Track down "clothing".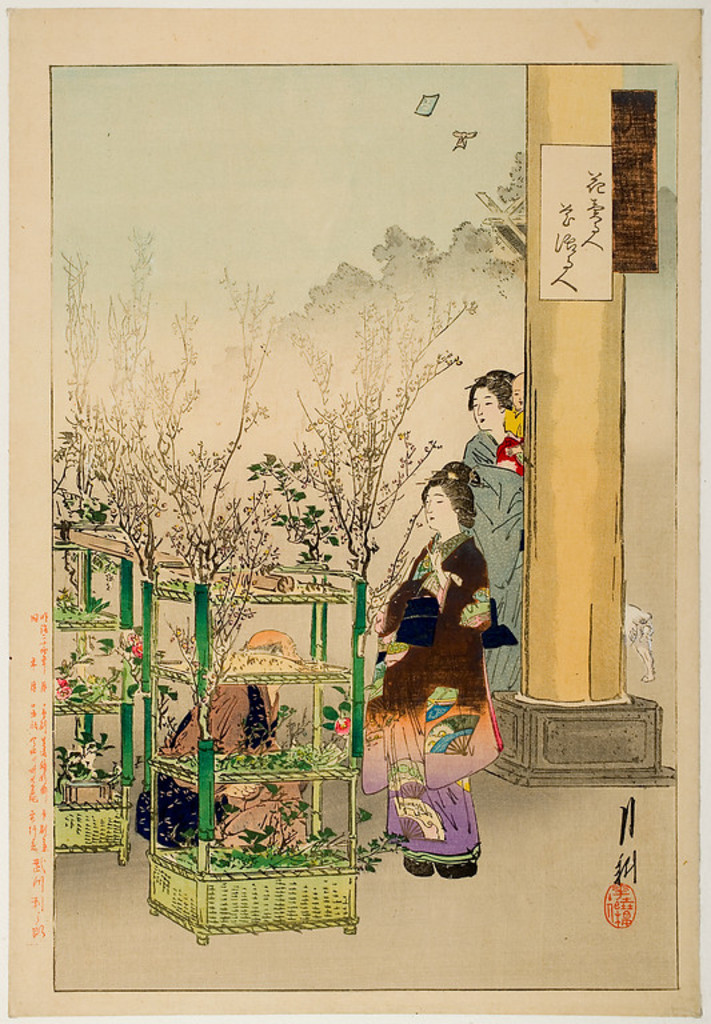
Tracked to bbox=[358, 545, 507, 879].
